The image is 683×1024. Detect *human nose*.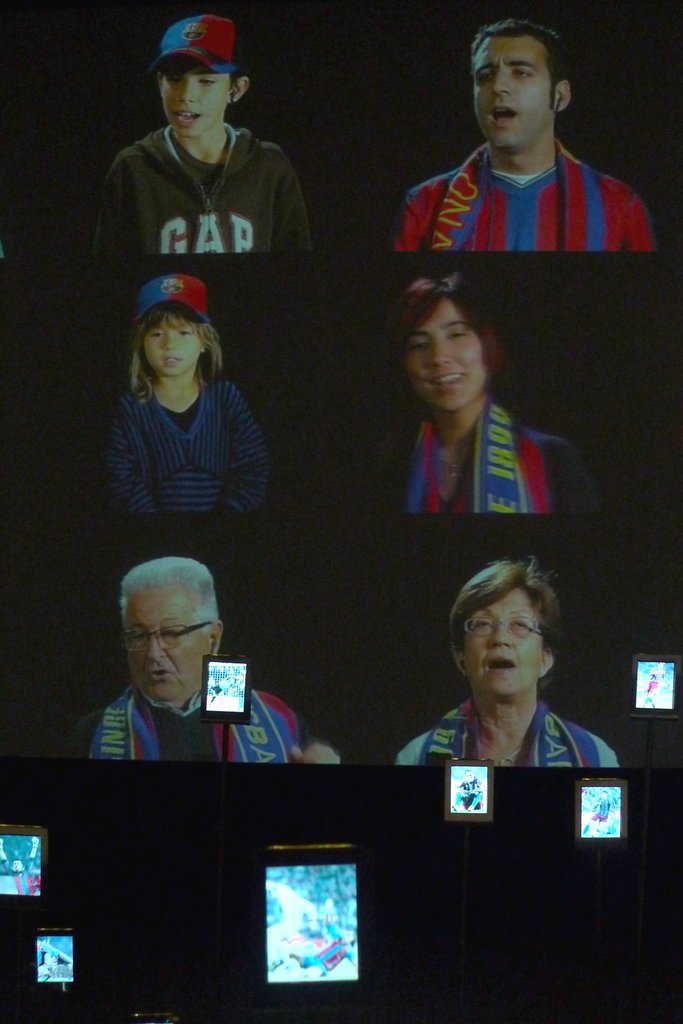
Detection: (left=164, top=332, right=178, bottom=349).
